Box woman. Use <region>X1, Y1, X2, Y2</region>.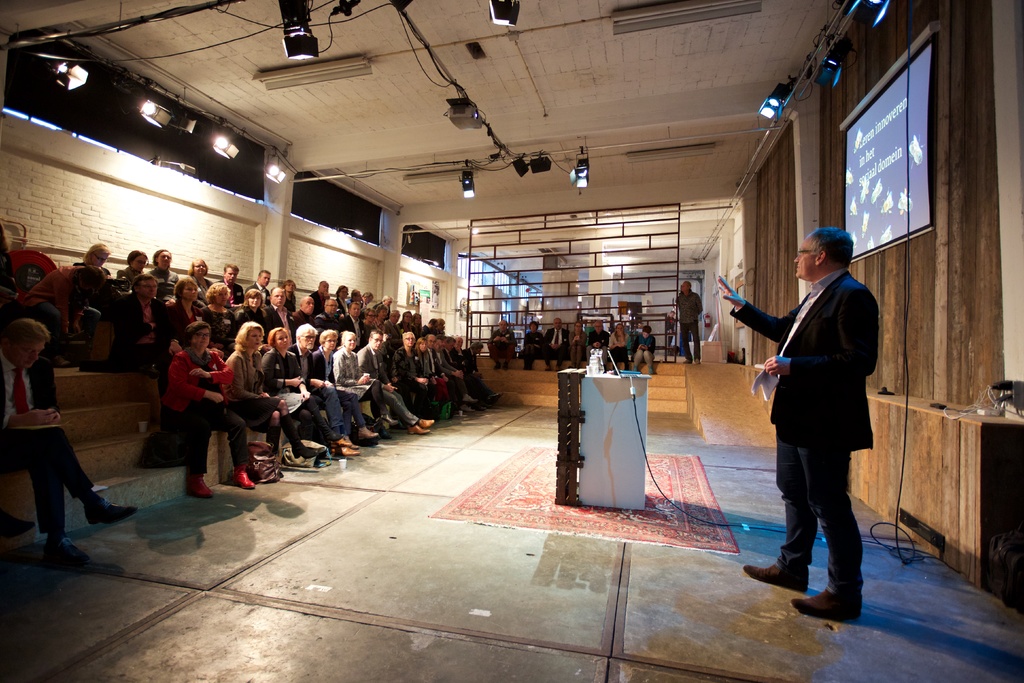
<region>416, 338, 451, 409</region>.
